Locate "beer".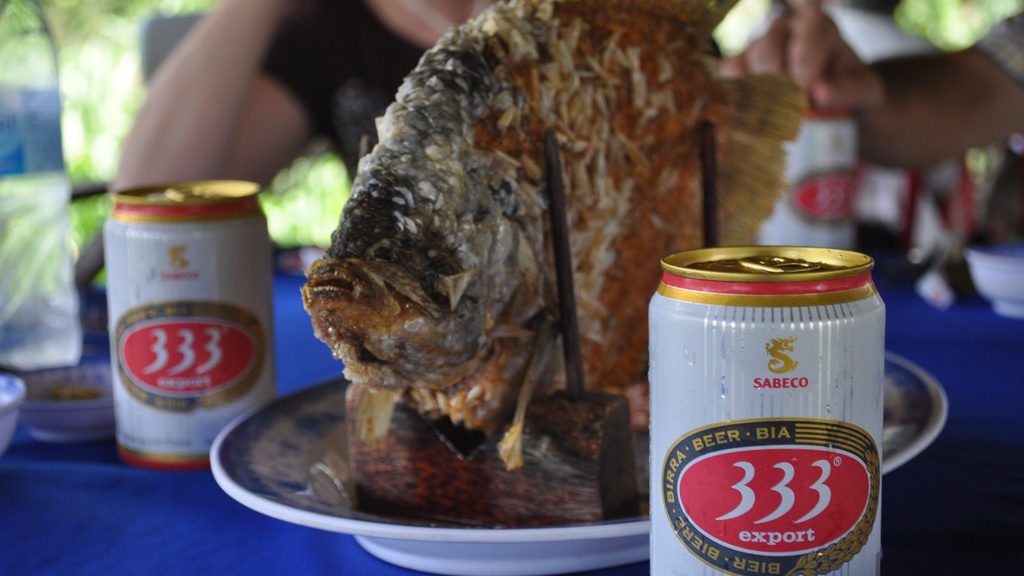
Bounding box: region(95, 173, 287, 486).
